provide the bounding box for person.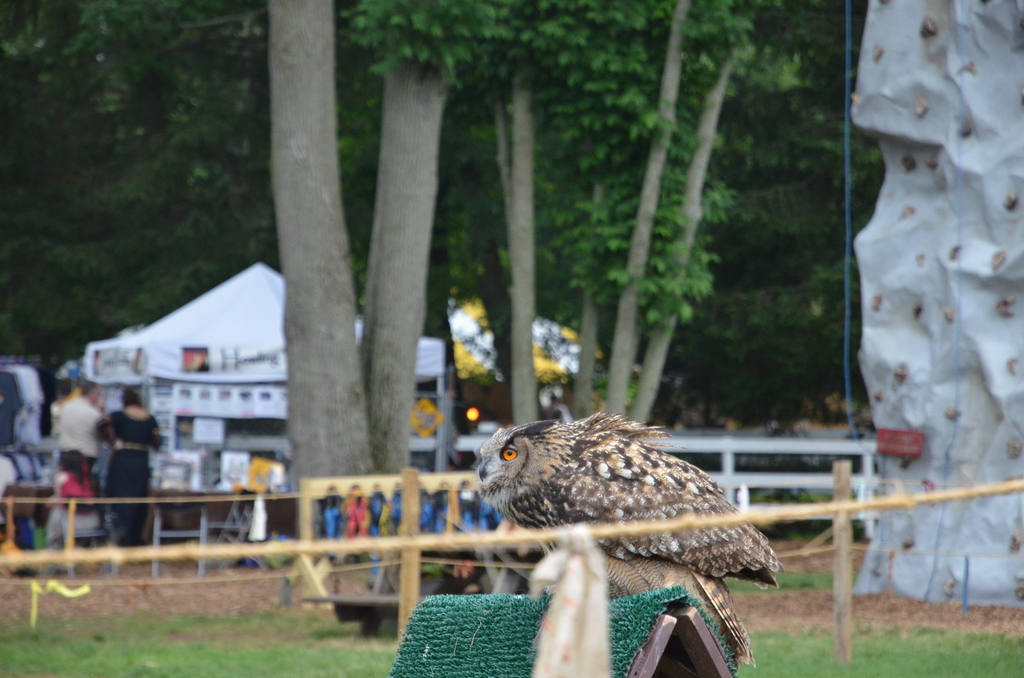
<box>93,385,163,553</box>.
